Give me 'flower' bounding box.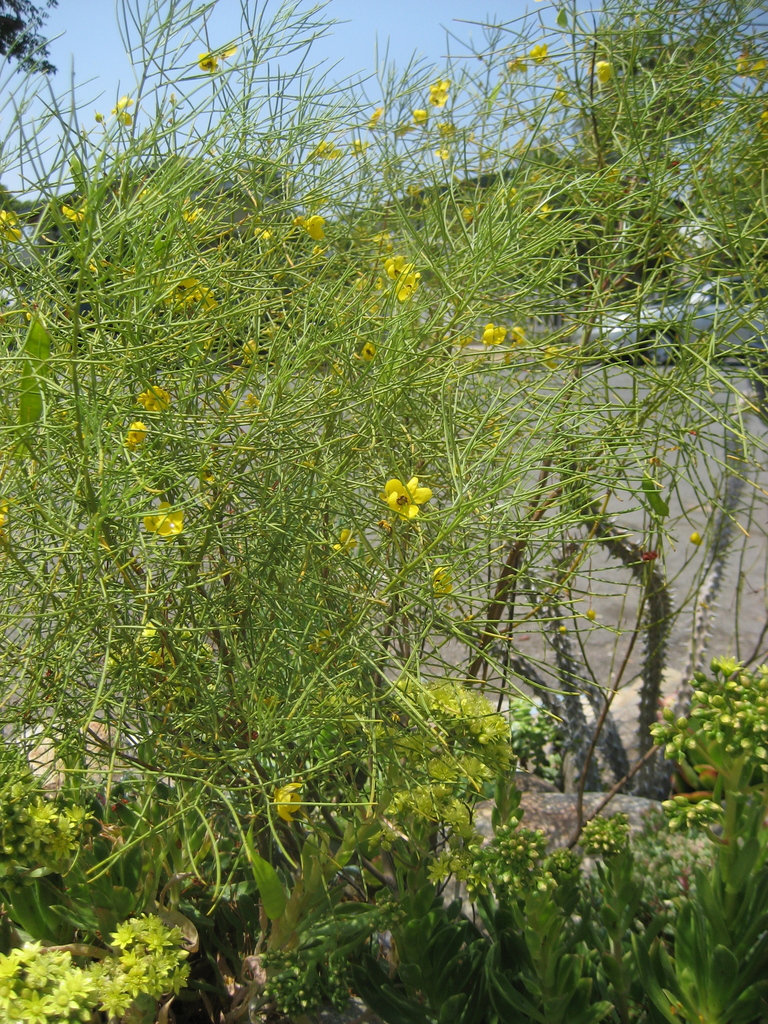
bbox=[331, 529, 357, 555].
